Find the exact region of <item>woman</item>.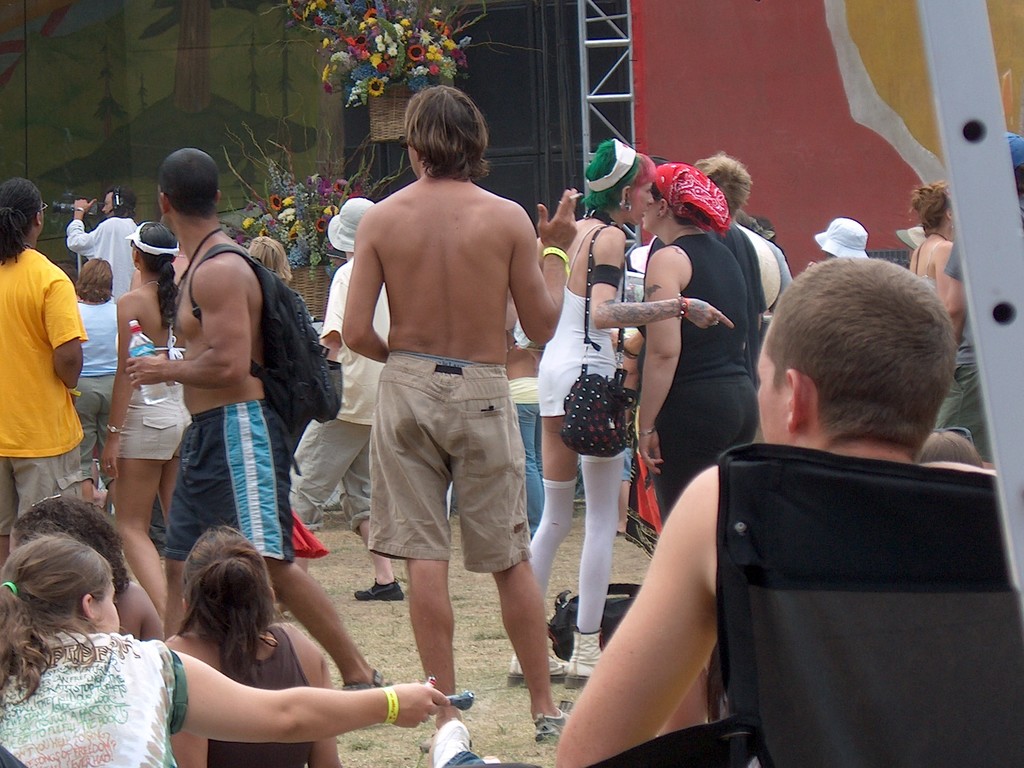
Exact region: left=99, top=224, right=192, bottom=614.
